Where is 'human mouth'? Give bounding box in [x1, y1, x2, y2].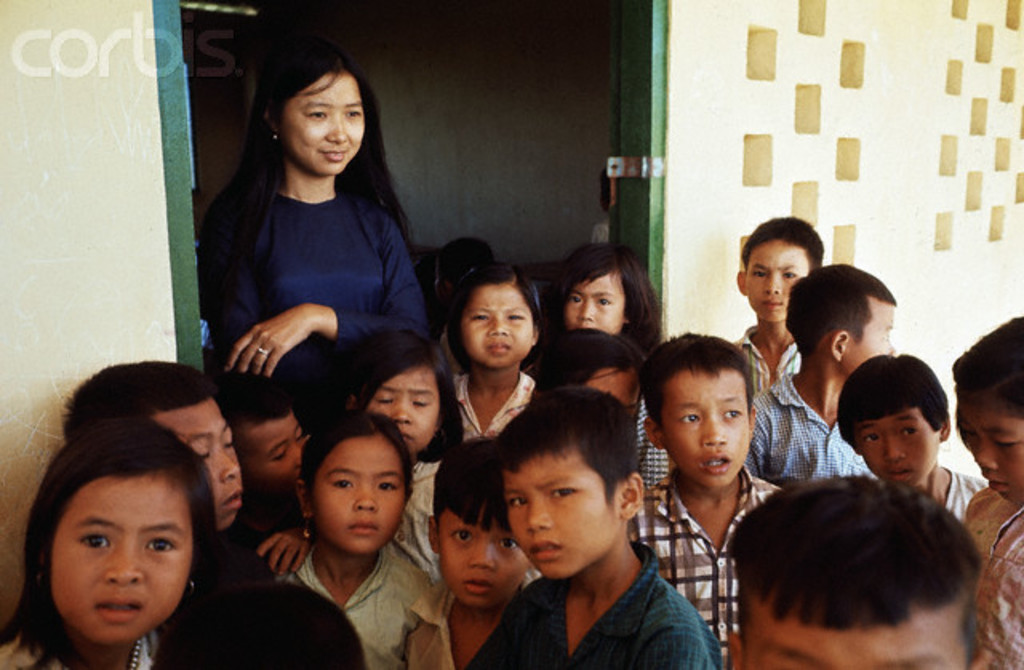
[987, 480, 1005, 485].
